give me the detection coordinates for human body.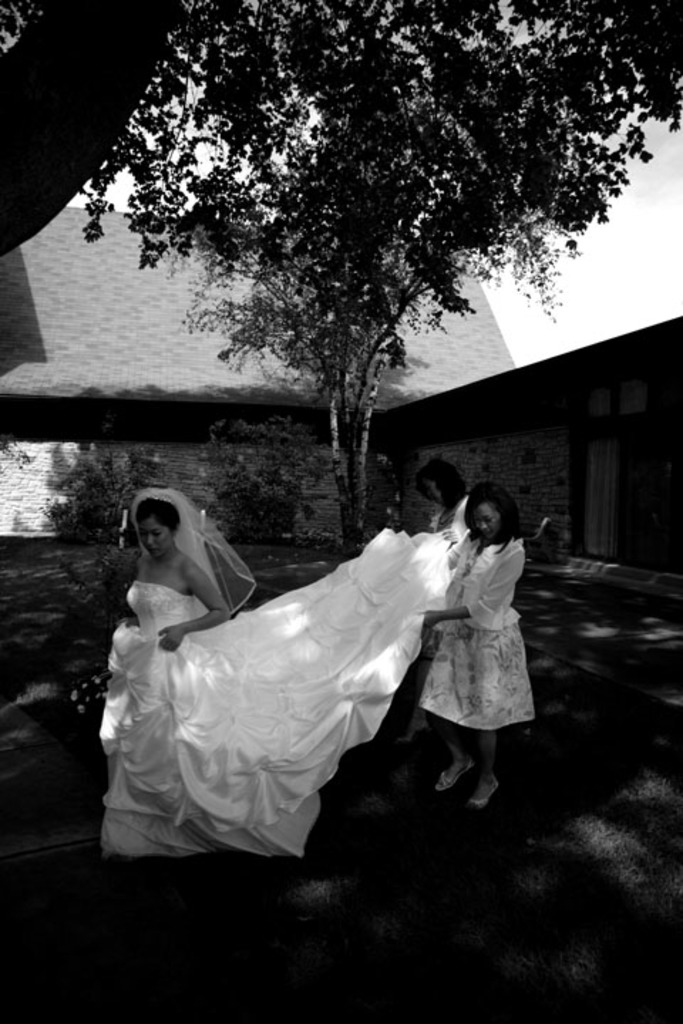
[421, 479, 531, 805].
